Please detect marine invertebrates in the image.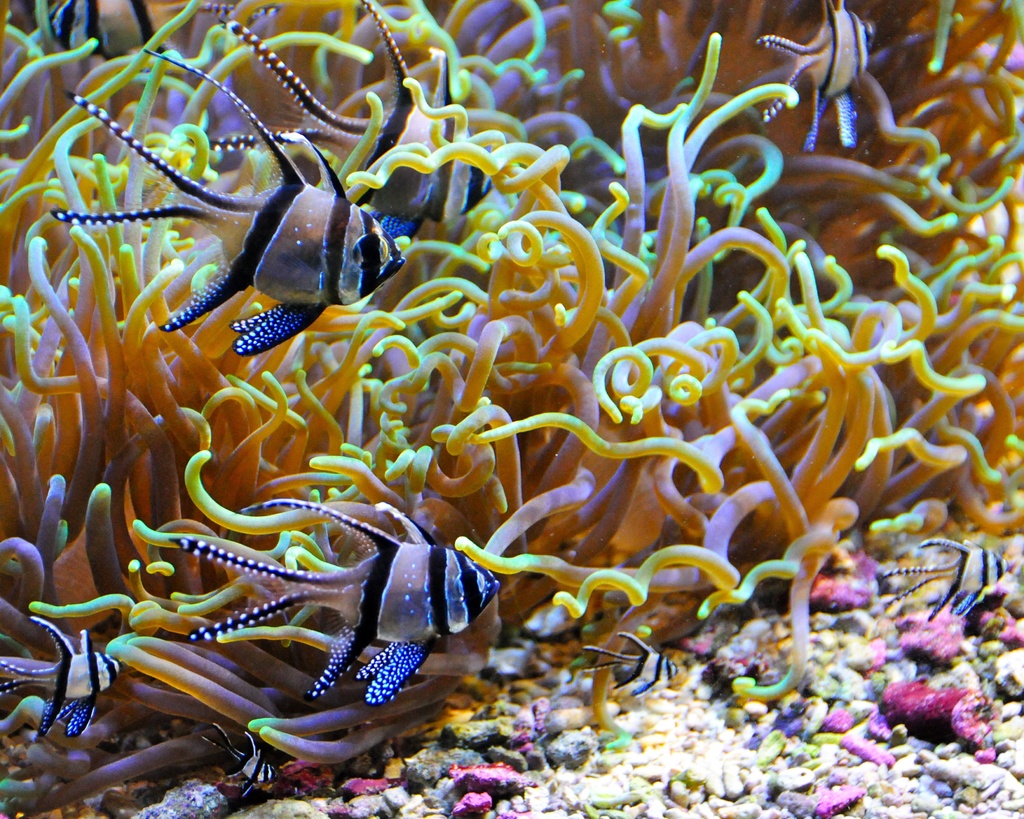
box=[58, 31, 957, 747].
